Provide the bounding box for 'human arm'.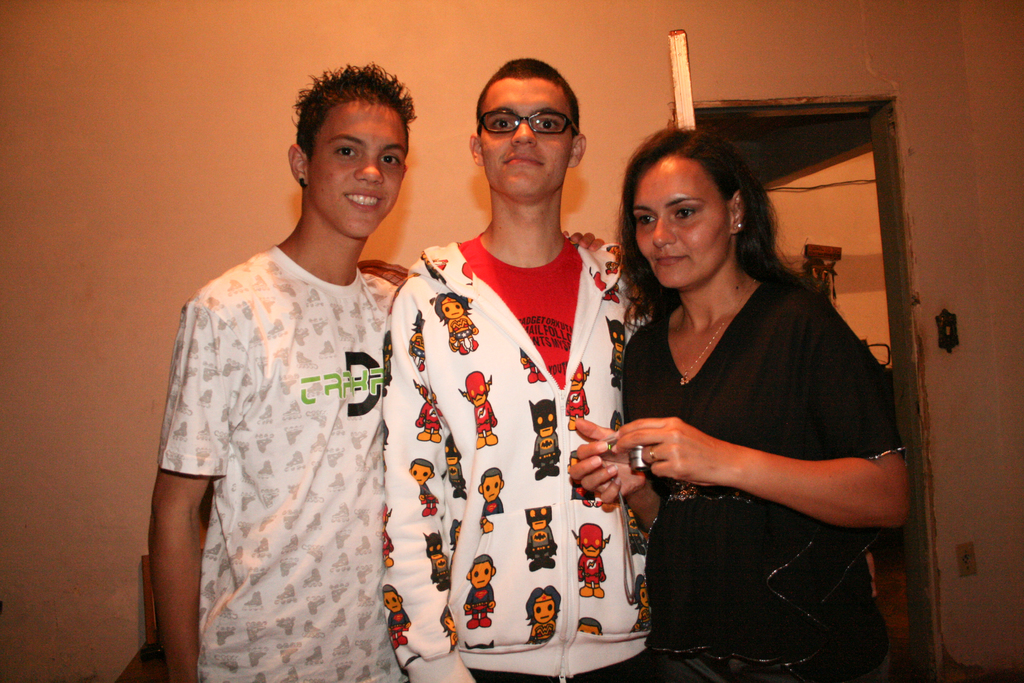
<box>149,293,241,682</box>.
